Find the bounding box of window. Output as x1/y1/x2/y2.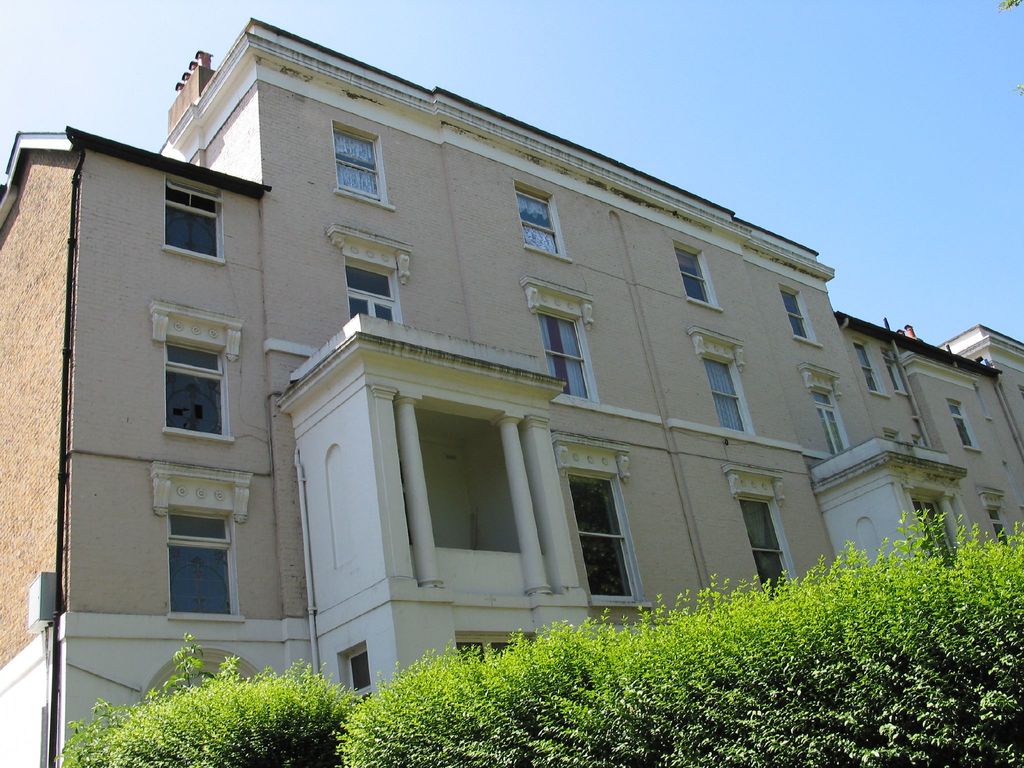
674/247/710/304.
